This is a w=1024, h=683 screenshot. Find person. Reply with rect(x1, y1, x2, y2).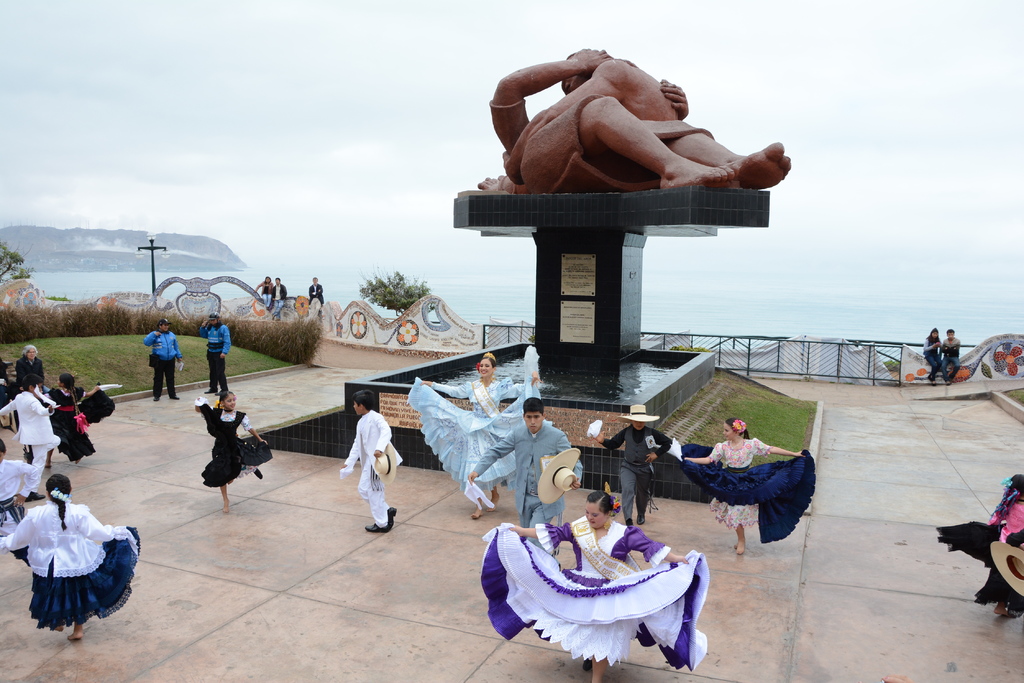
rect(257, 277, 280, 306).
